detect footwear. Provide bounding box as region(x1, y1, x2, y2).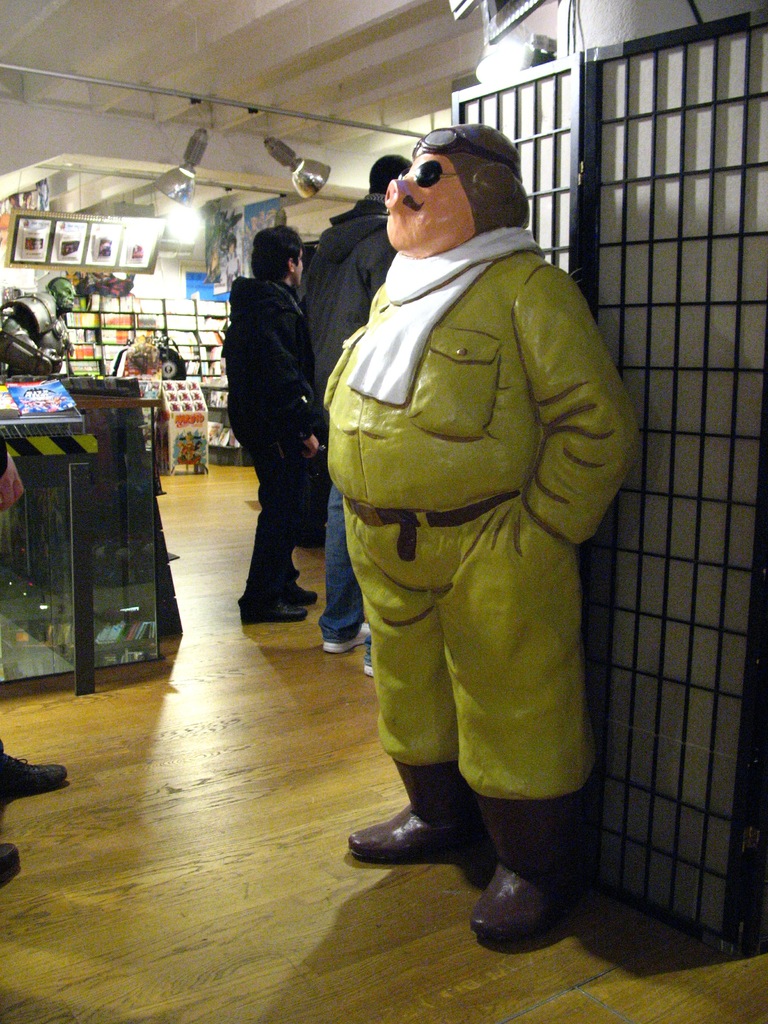
region(346, 755, 488, 865).
